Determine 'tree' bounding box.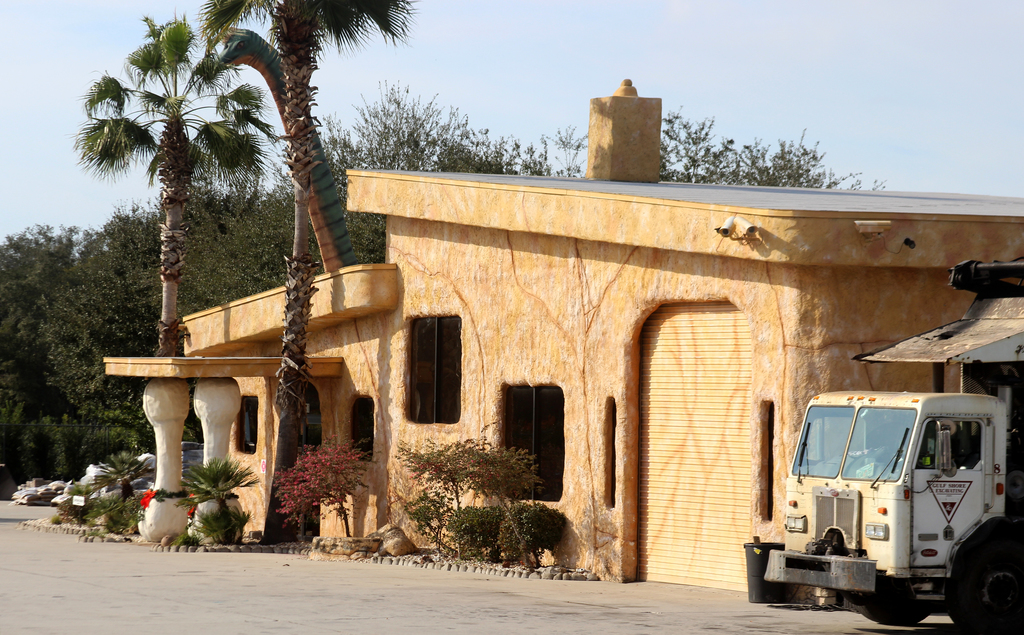
Determined: [x1=653, y1=110, x2=884, y2=186].
